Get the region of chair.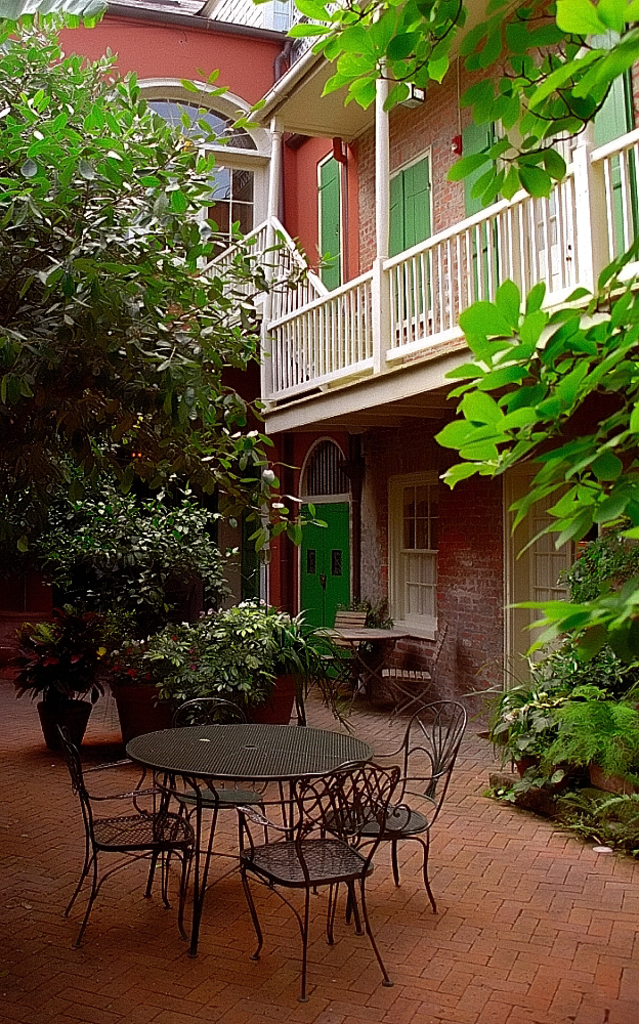
l=63, t=725, r=207, b=951.
